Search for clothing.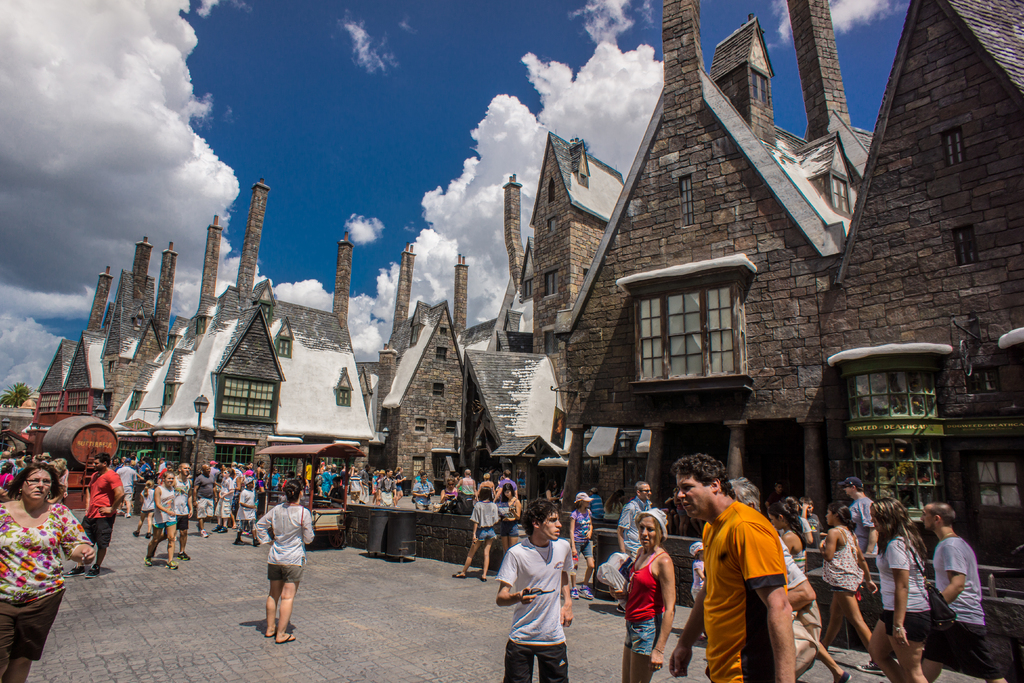
Found at [left=140, top=489, right=155, bottom=515].
